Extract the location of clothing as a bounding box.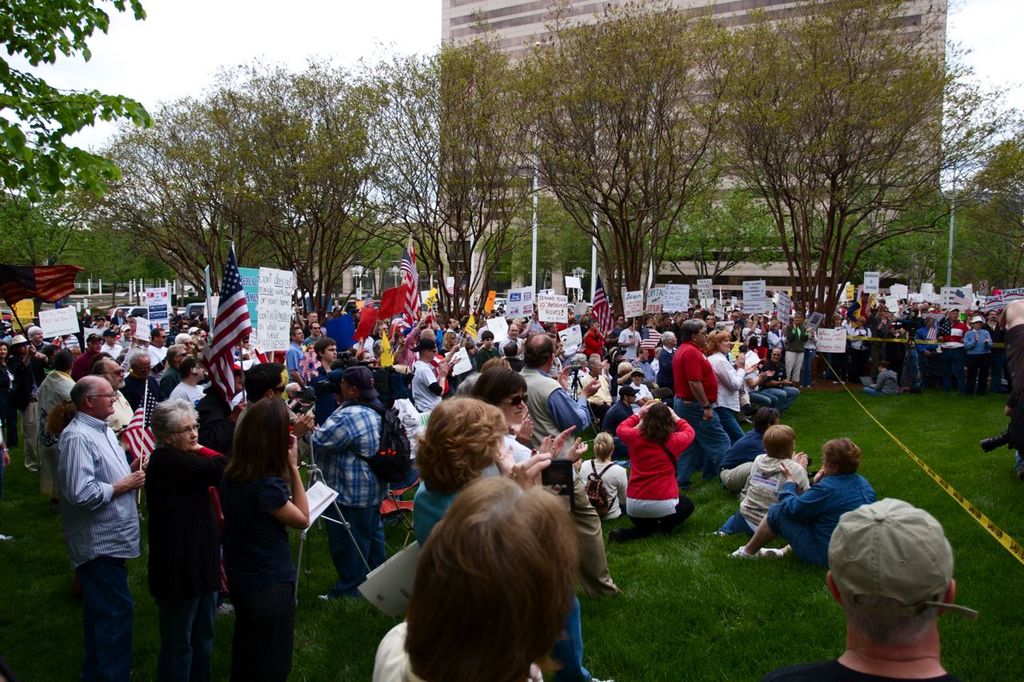
locate(142, 445, 227, 681).
